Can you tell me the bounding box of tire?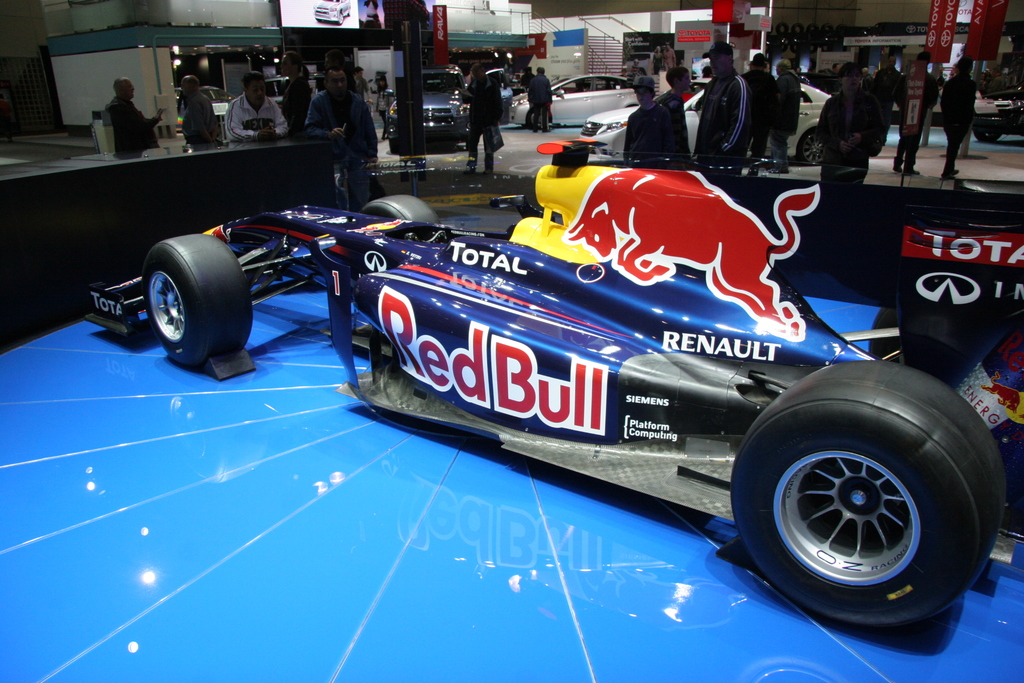
(726,366,1008,634).
